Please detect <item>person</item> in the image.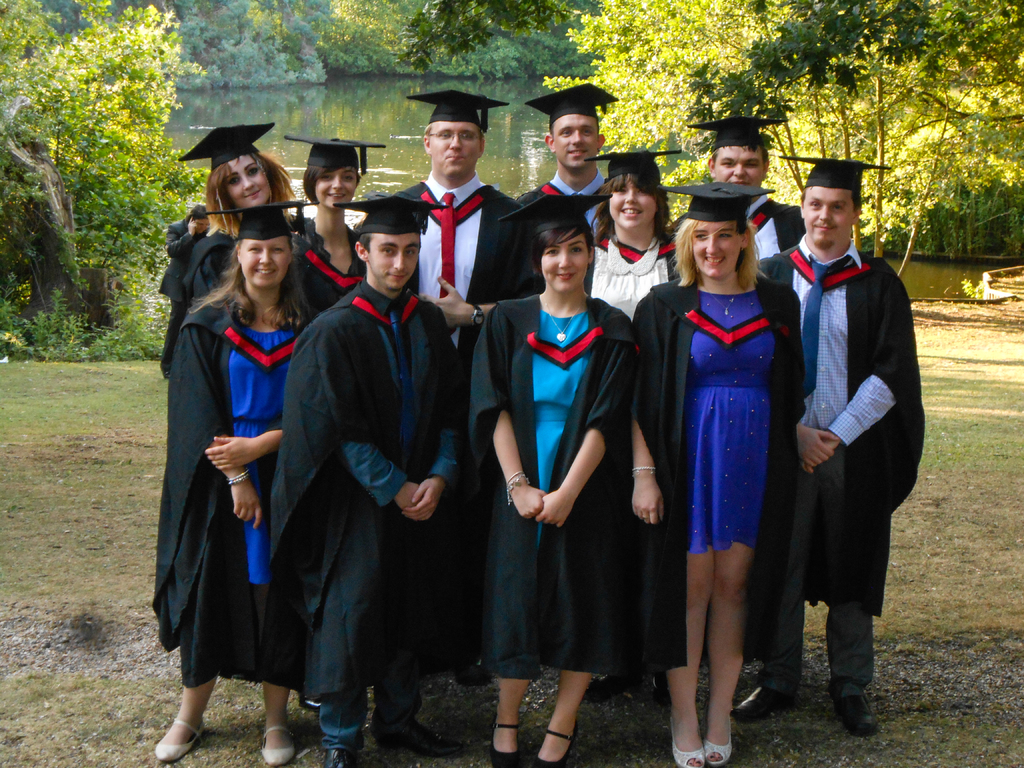
pyautogui.locateOnScreen(628, 179, 807, 767).
